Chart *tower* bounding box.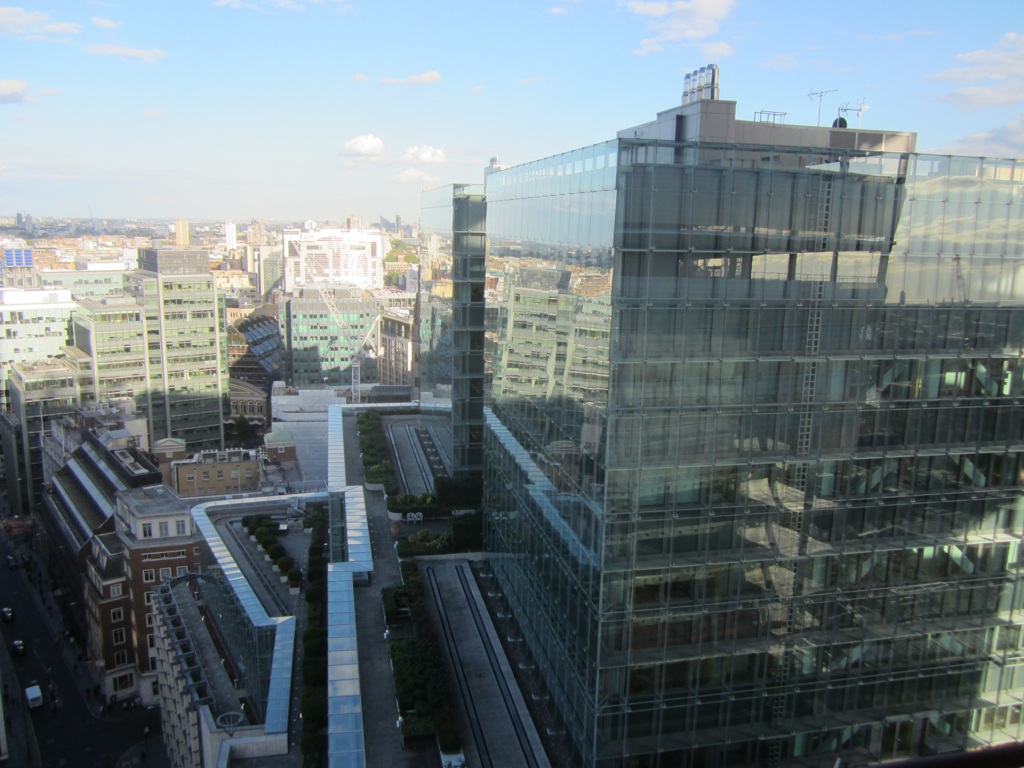
Charted: [480, 63, 1023, 767].
